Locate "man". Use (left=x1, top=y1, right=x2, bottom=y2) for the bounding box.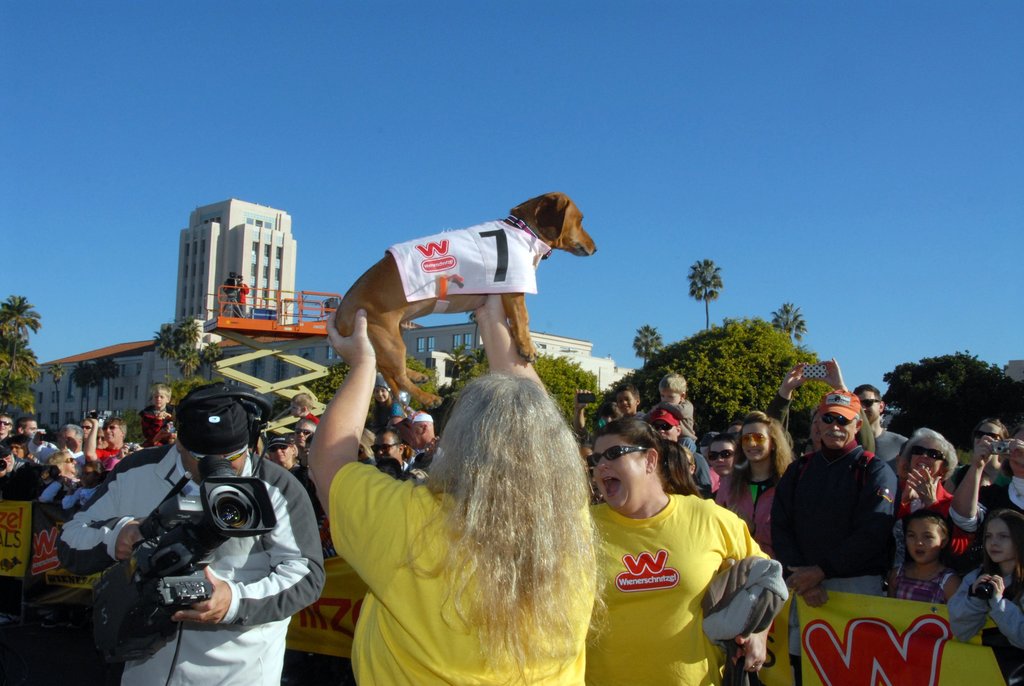
(left=779, top=417, right=915, bottom=605).
